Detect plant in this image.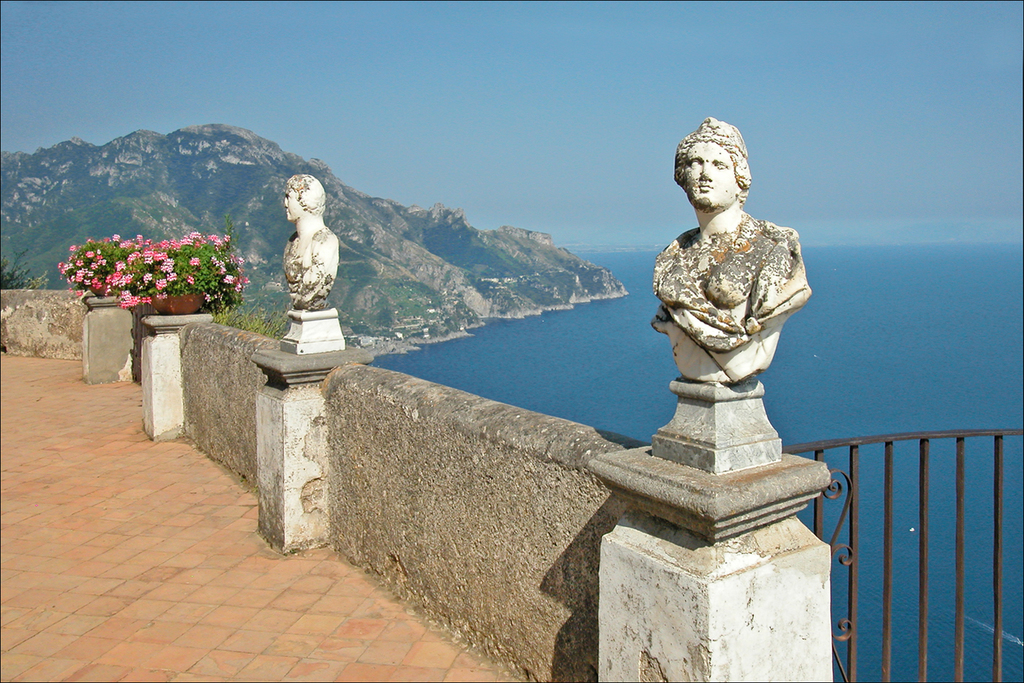
Detection: {"x1": 155, "y1": 209, "x2": 250, "y2": 313}.
